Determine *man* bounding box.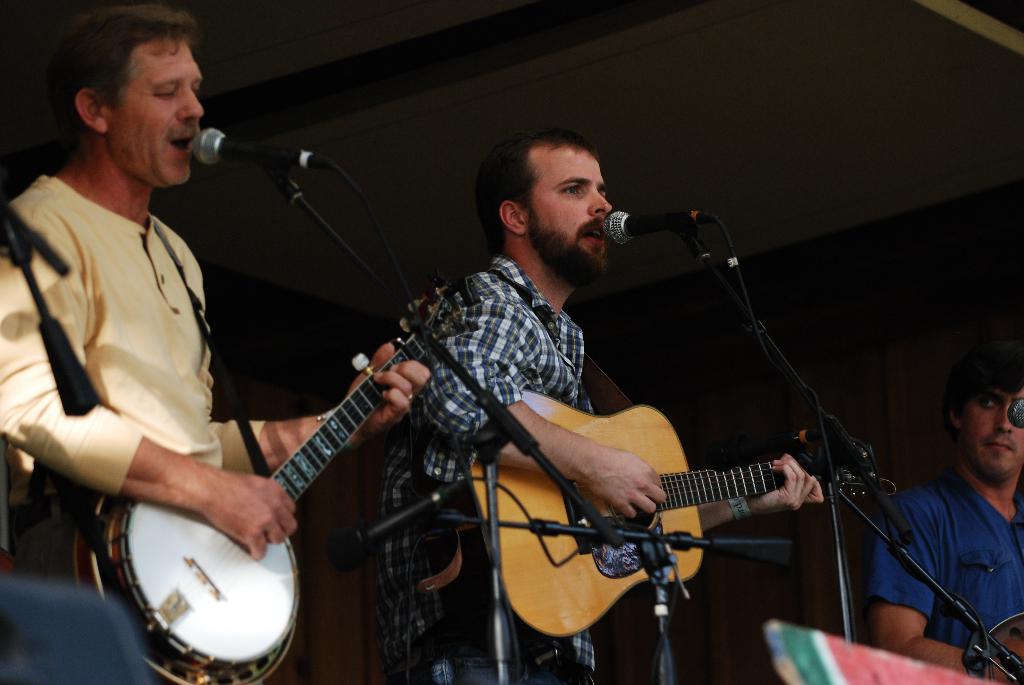
Determined: crop(847, 335, 1023, 678).
